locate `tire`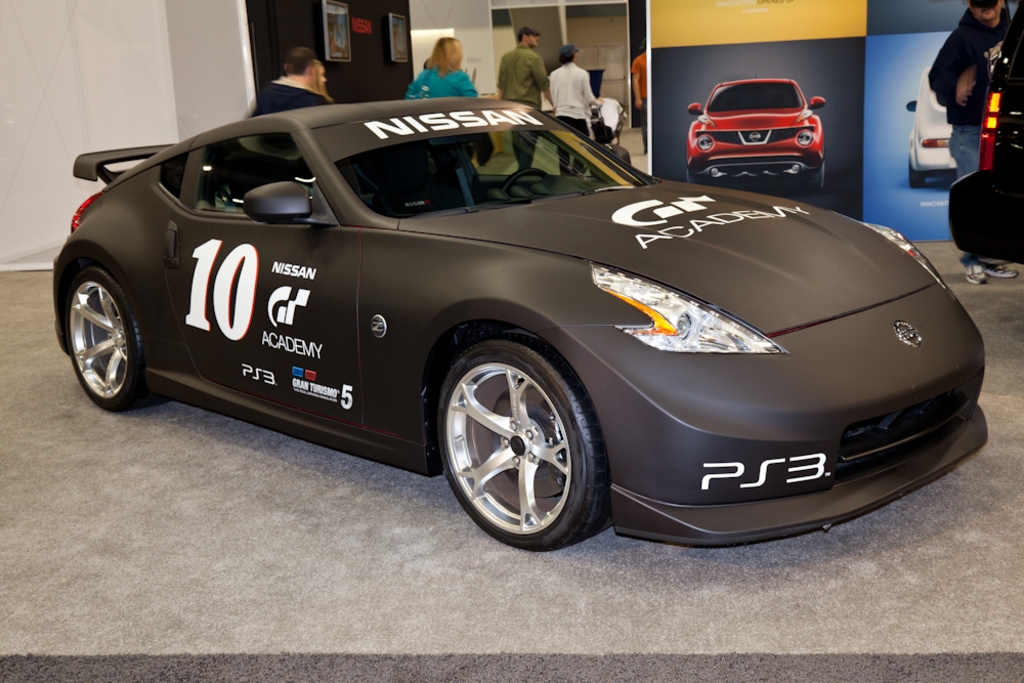
<region>66, 264, 155, 411</region>
